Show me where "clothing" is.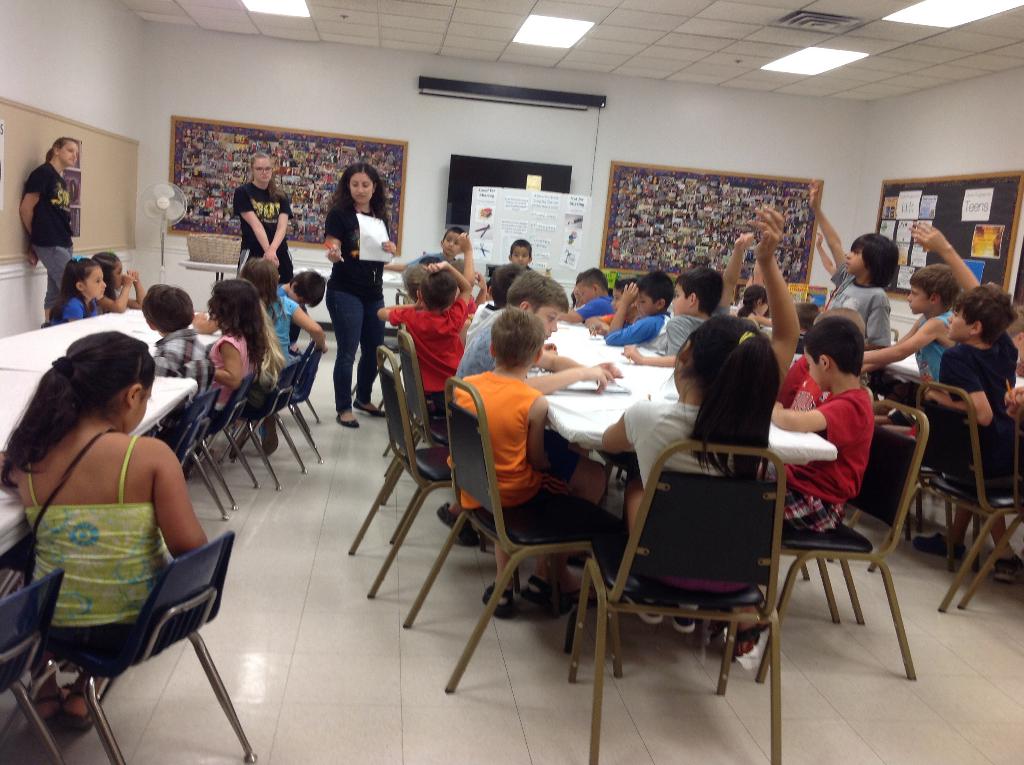
"clothing" is at <region>932, 338, 1018, 454</region>.
